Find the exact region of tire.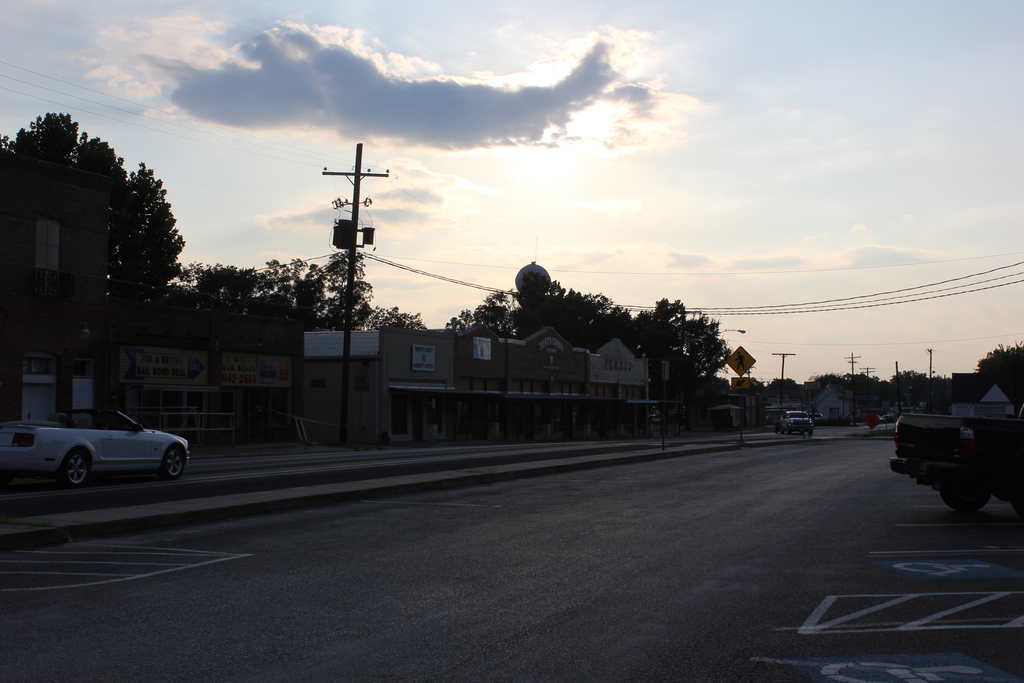
Exact region: 58 445 90 492.
